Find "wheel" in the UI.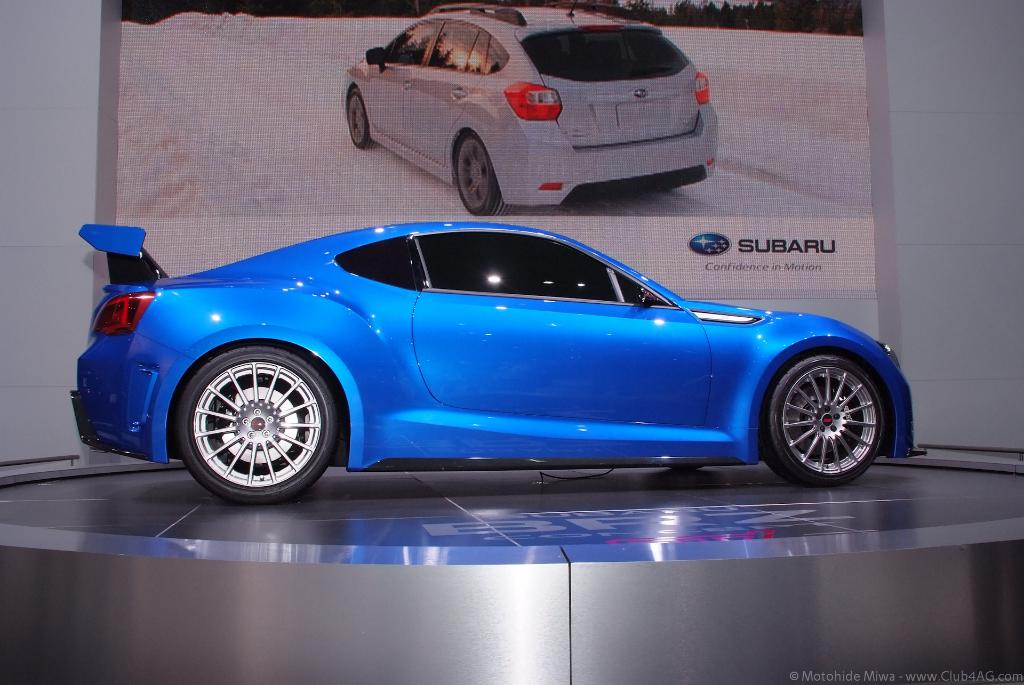
UI element at BBox(348, 87, 382, 149).
